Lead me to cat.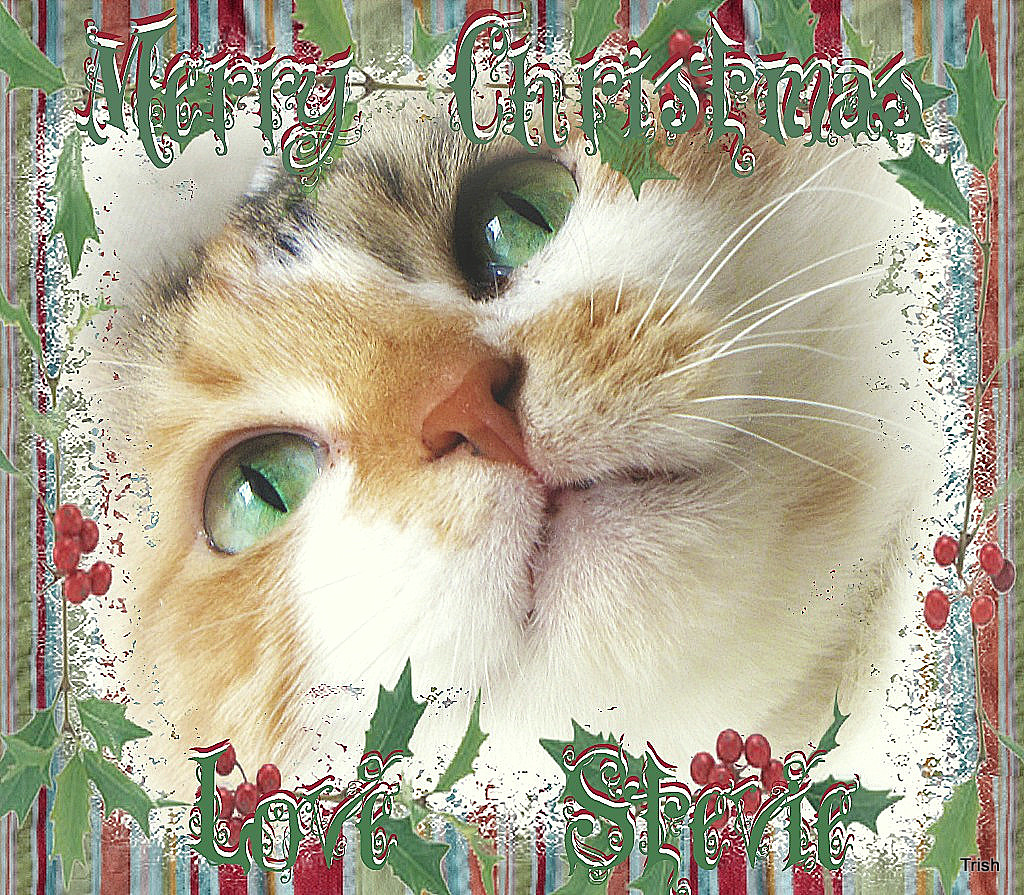
Lead to <bbox>80, 84, 934, 807</bbox>.
